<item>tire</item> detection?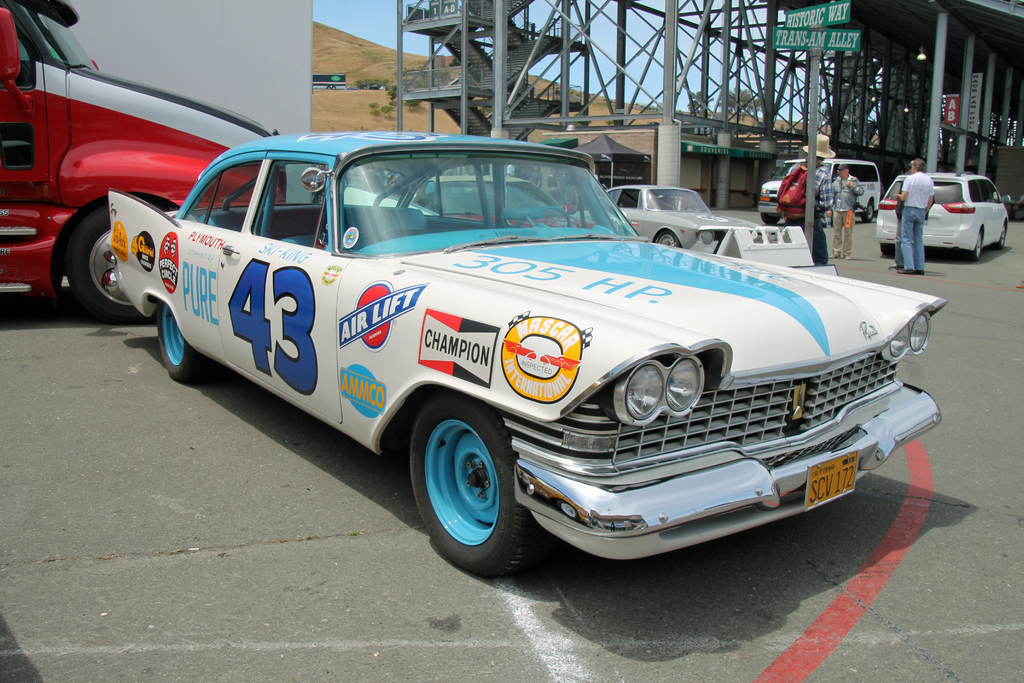
<bbox>760, 213, 778, 226</bbox>
